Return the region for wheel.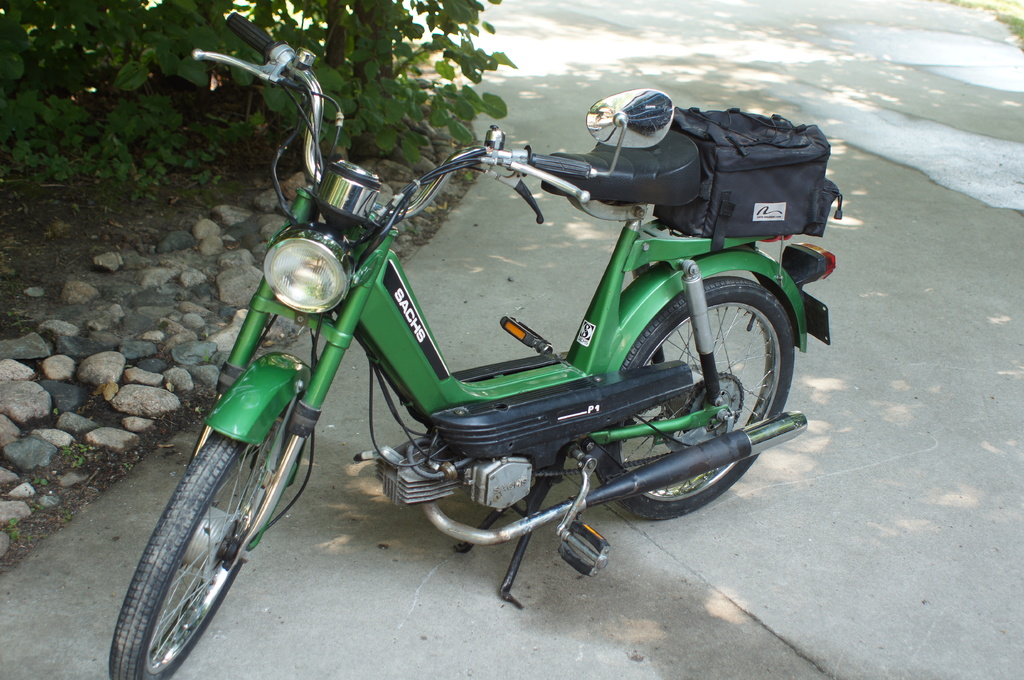
region(120, 434, 268, 663).
